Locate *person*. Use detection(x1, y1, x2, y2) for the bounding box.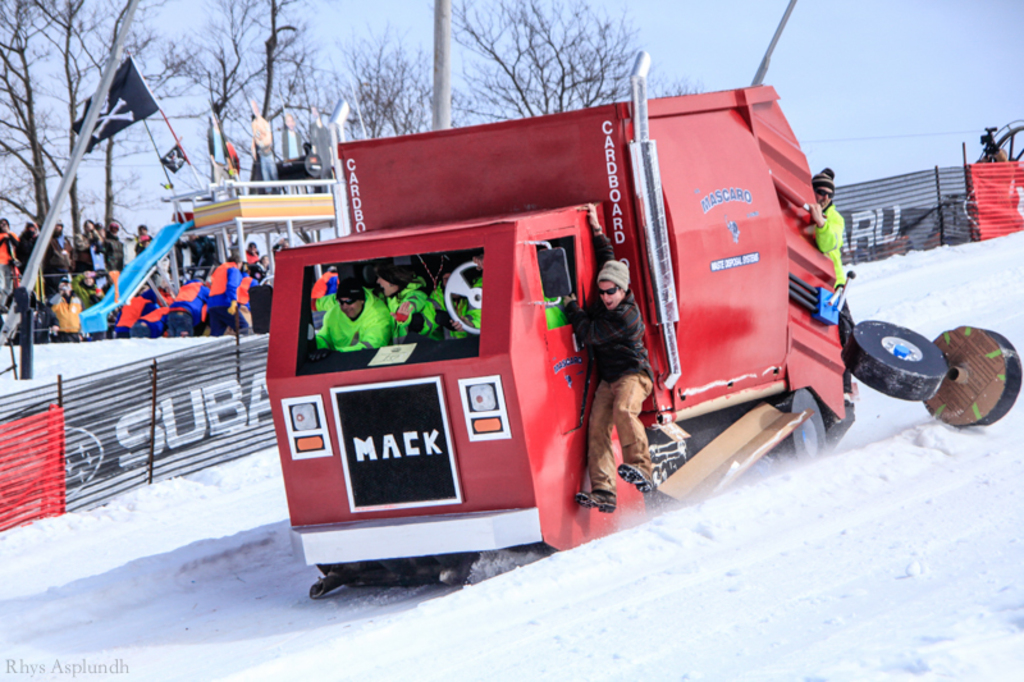
detection(573, 226, 660, 523).
